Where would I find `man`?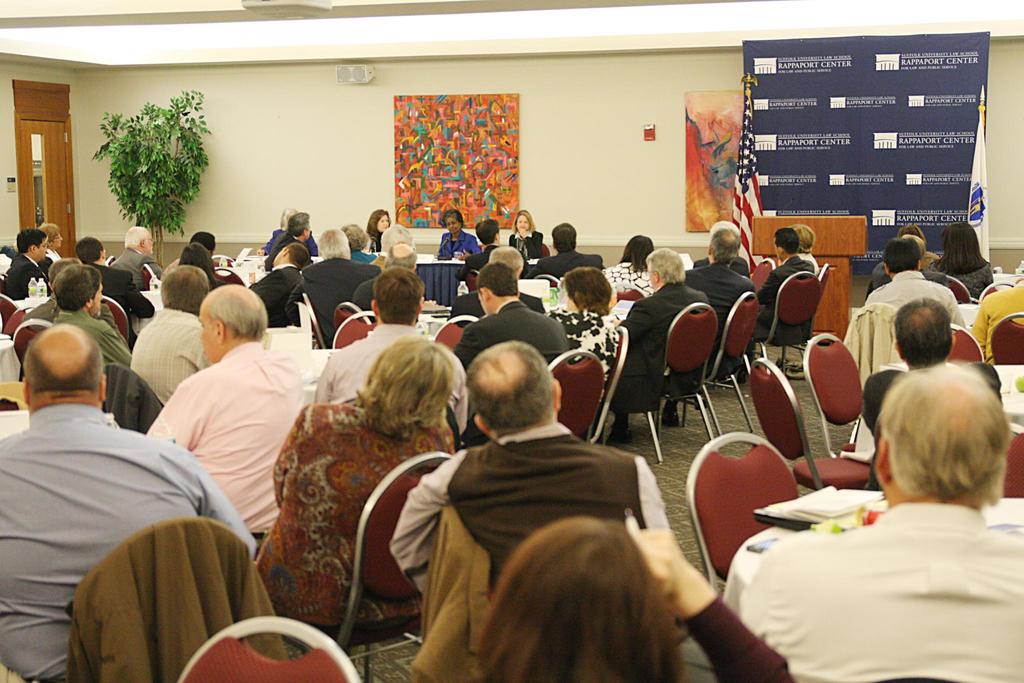
At x1=863 y1=235 x2=967 y2=335.
